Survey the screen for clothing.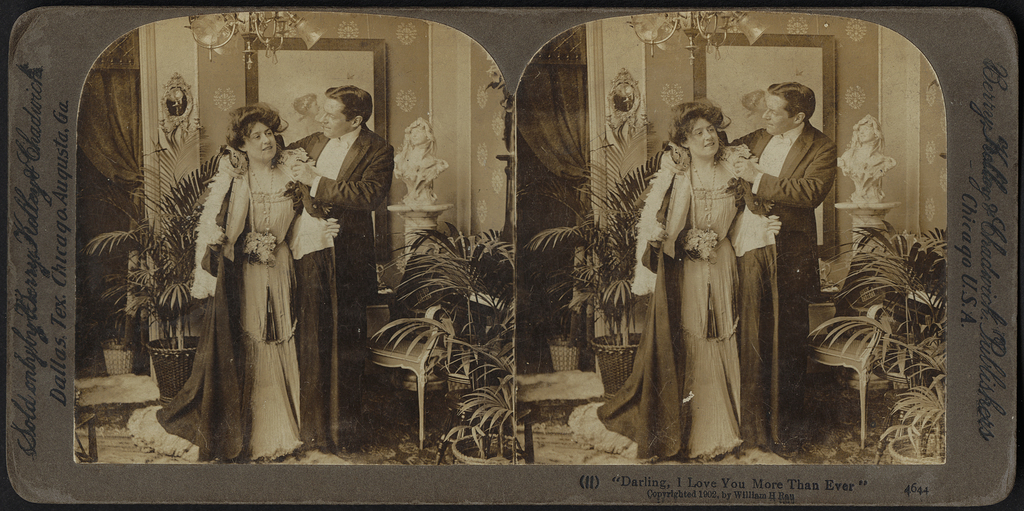
Survey found: (394, 150, 447, 200).
